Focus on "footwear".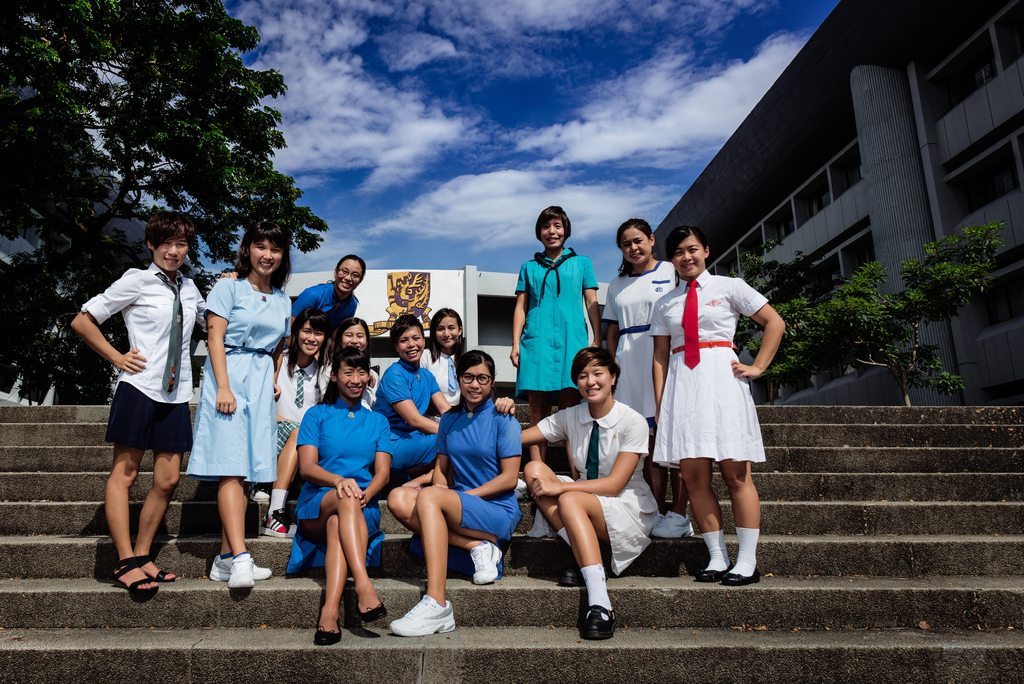
Focused at l=264, t=512, r=297, b=535.
